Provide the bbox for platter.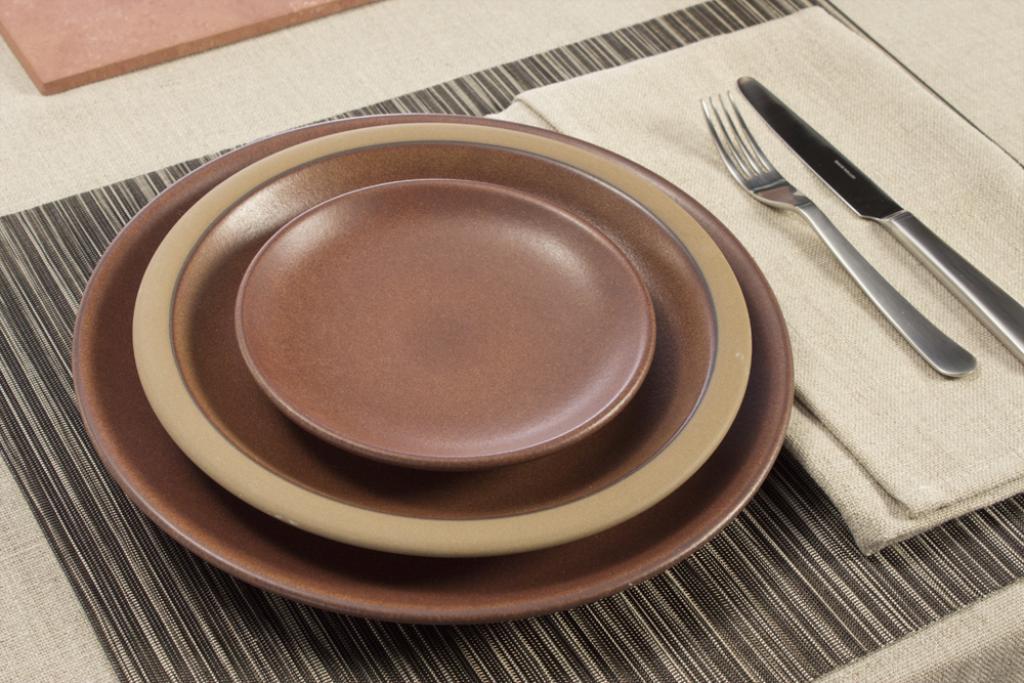
bbox=(71, 112, 791, 622).
